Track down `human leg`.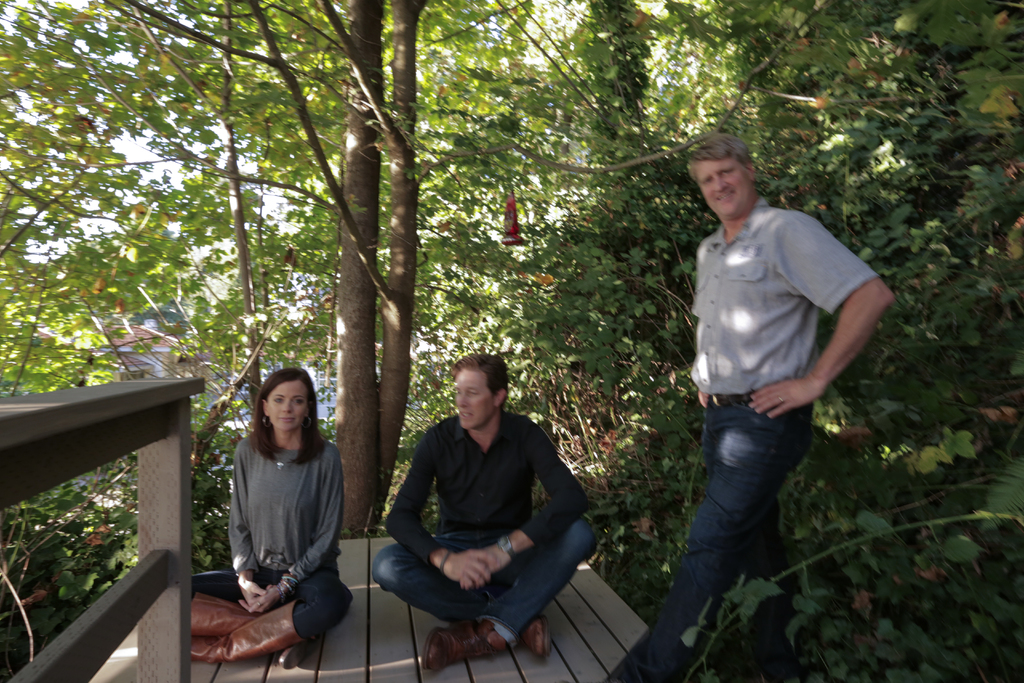
Tracked to {"left": 745, "top": 491, "right": 797, "bottom": 680}.
